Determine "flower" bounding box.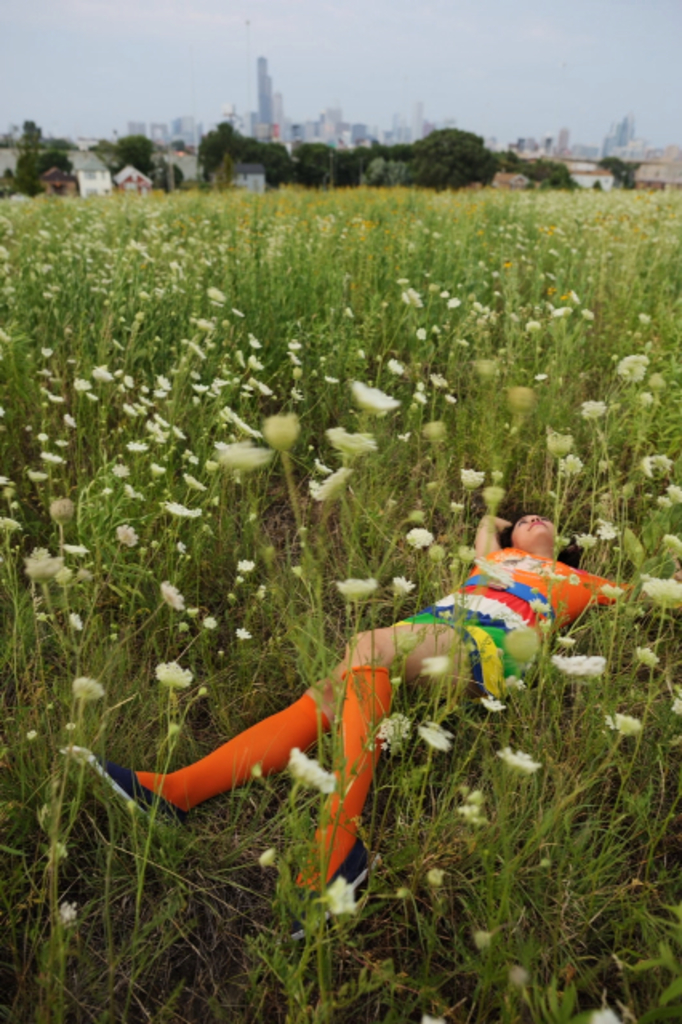
Determined: bbox=[26, 466, 48, 482].
